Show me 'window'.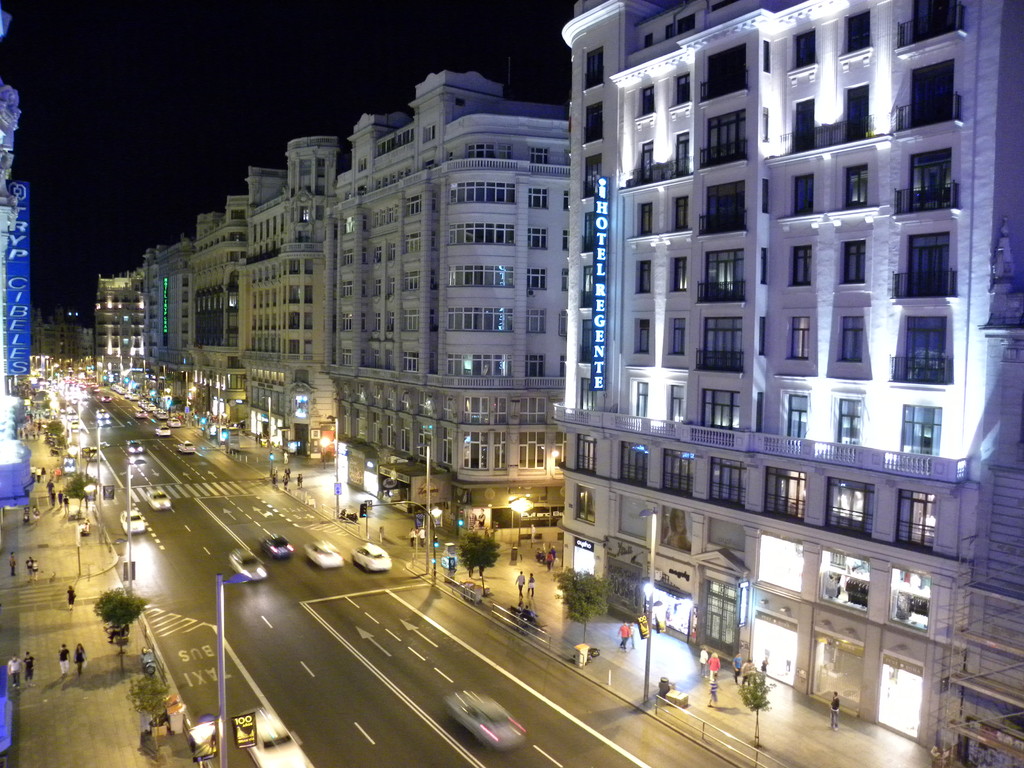
'window' is here: select_region(580, 47, 602, 90).
